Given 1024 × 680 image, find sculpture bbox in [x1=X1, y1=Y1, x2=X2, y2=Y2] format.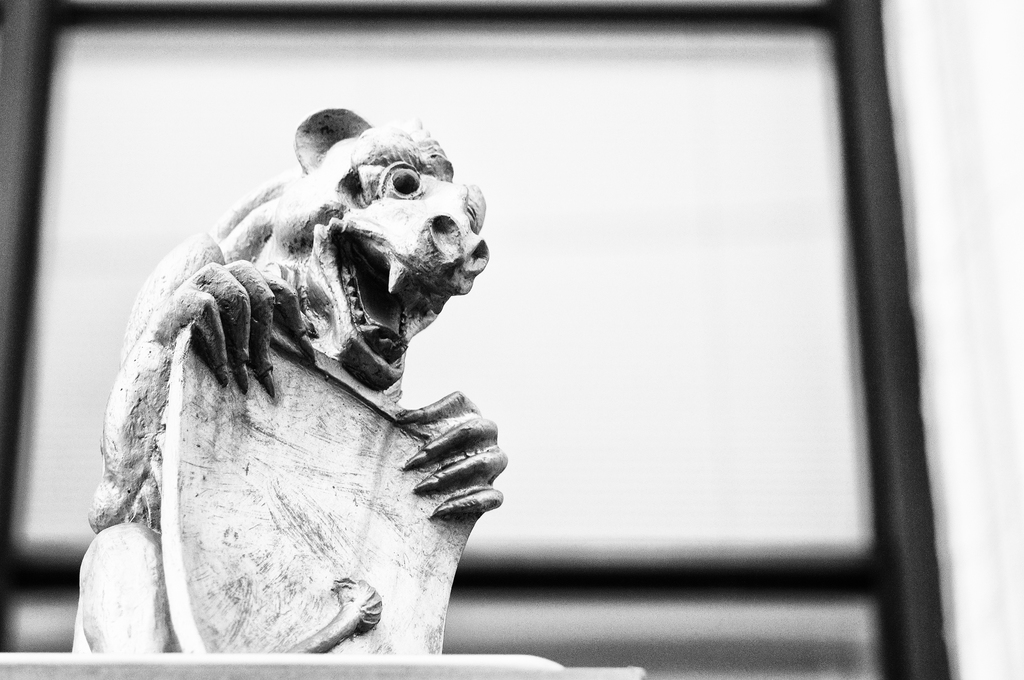
[x1=91, y1=117, x2=586, y2=674].
